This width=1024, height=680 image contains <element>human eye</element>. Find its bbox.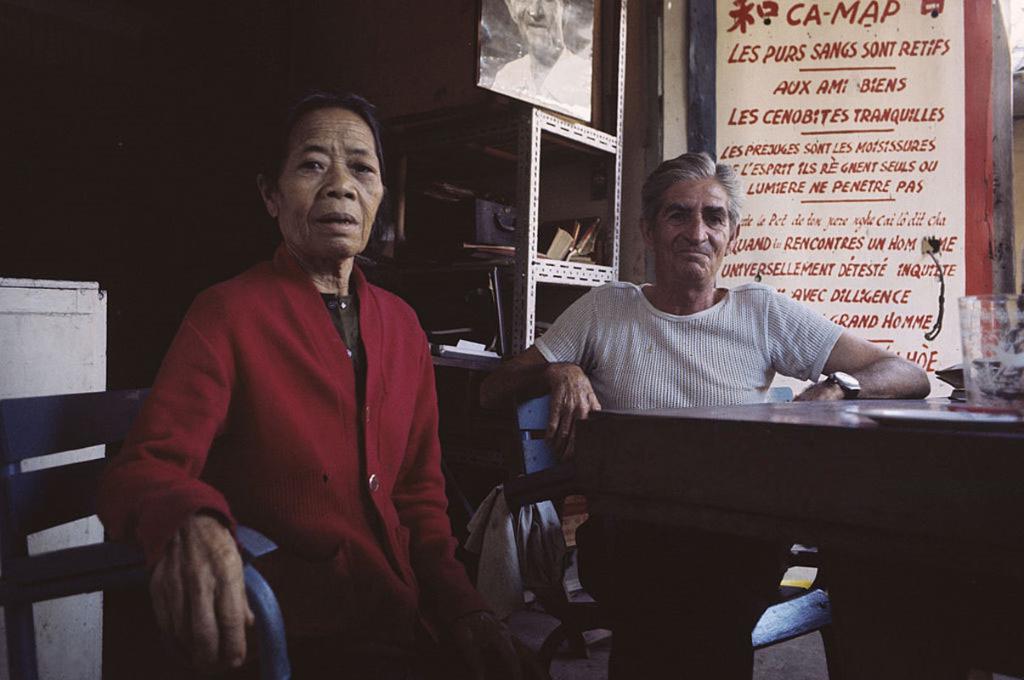
{"x1": 704, "y1": 207, "x2": 730, "y2": 228}.
